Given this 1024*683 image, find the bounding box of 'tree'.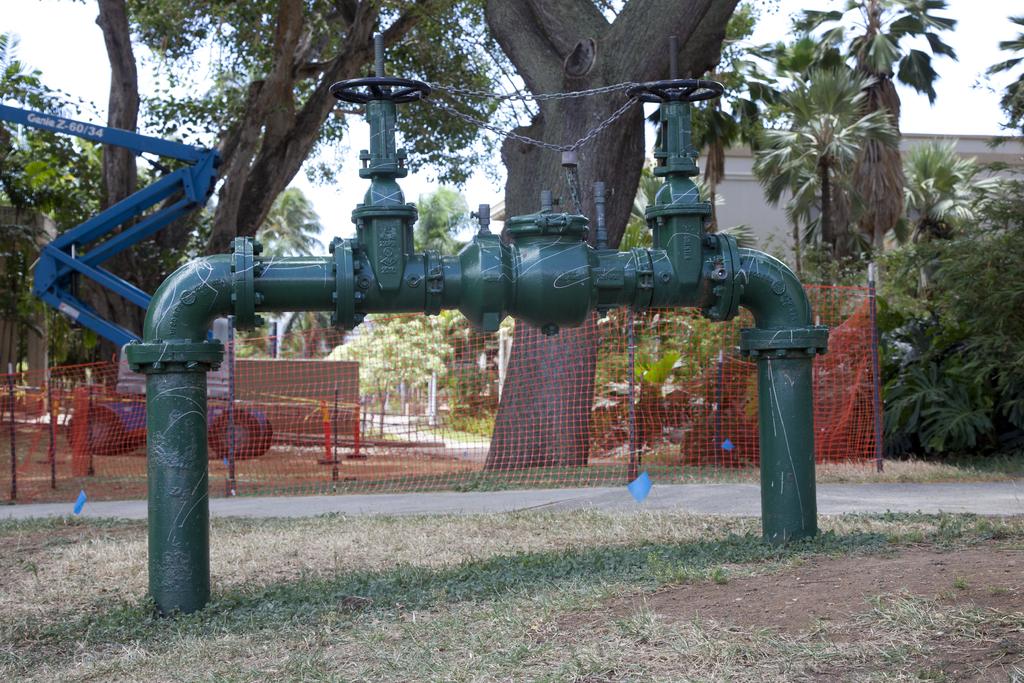
bbox=(0, 31, 115, 379).
